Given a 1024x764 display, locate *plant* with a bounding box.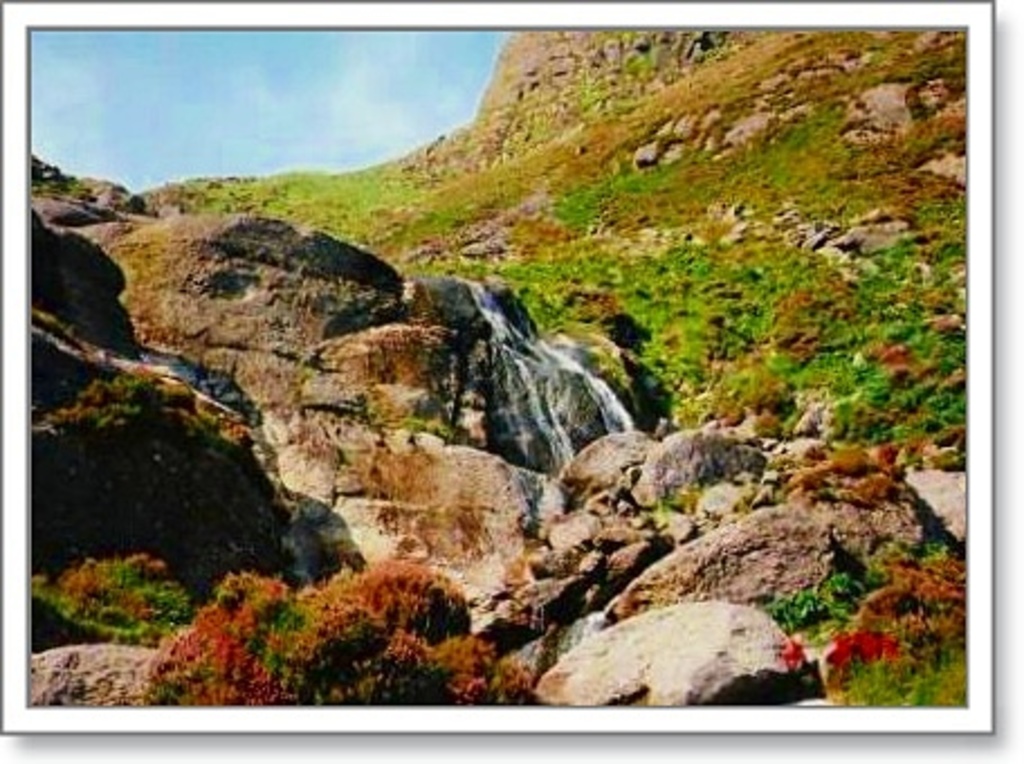
Located: [817, 533, 966, 710].
